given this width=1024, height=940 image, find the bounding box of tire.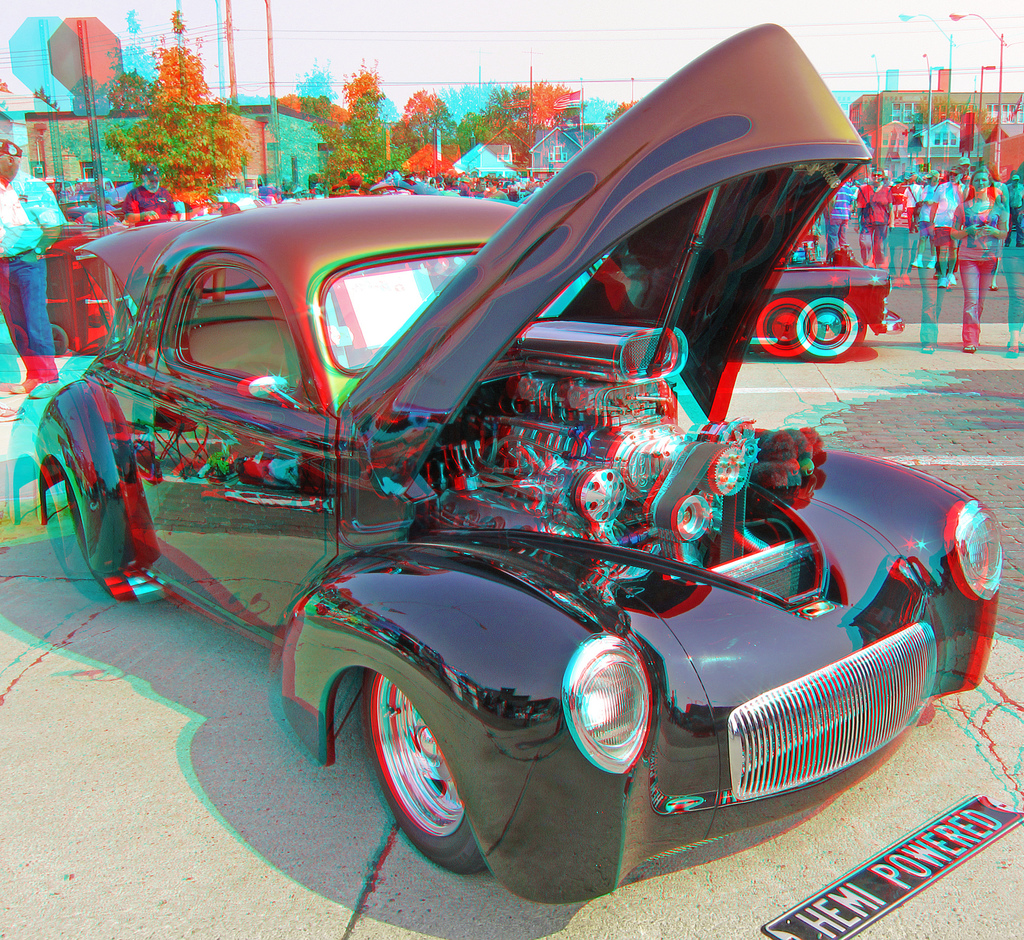
67:480:113:596.
